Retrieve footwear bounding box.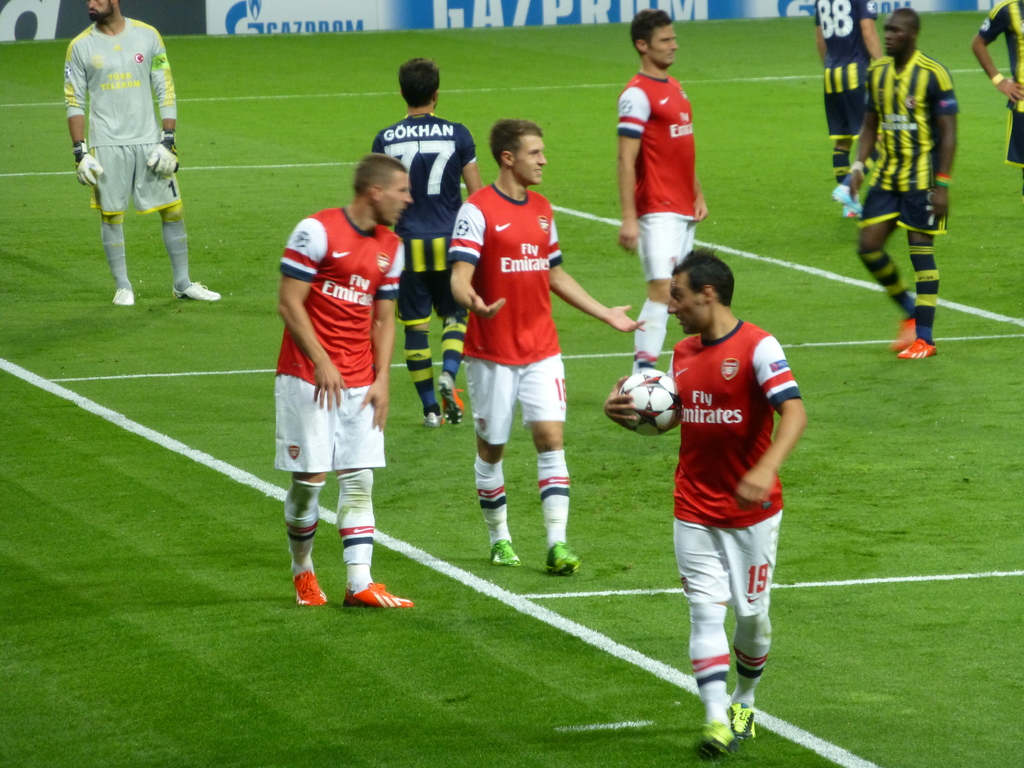
Bounding box: x1=886 y1=315 x2=912 y2=352.
